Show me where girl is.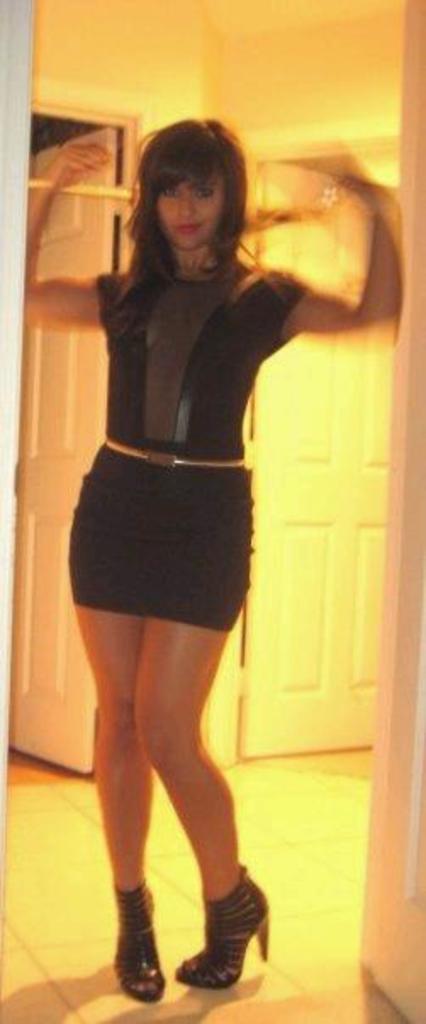
girl is at [x1=14, y1=112, x2=409, y2=1002].
